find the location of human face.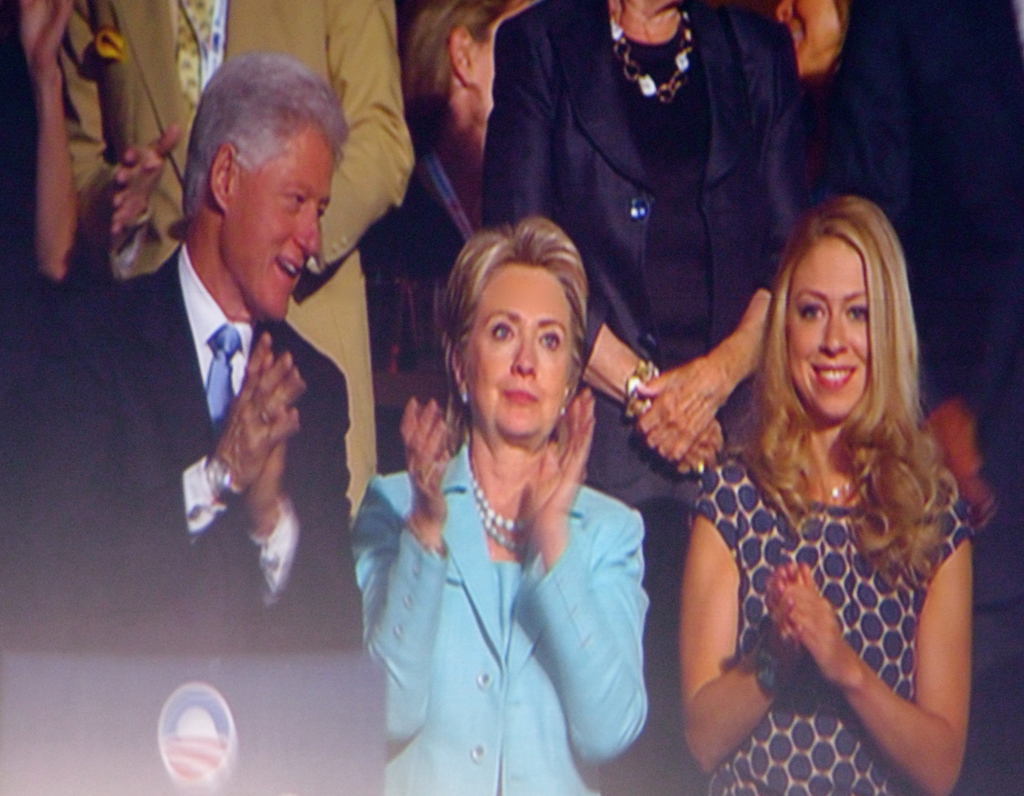
Location: bbox=(461, 0, 530, 135).
